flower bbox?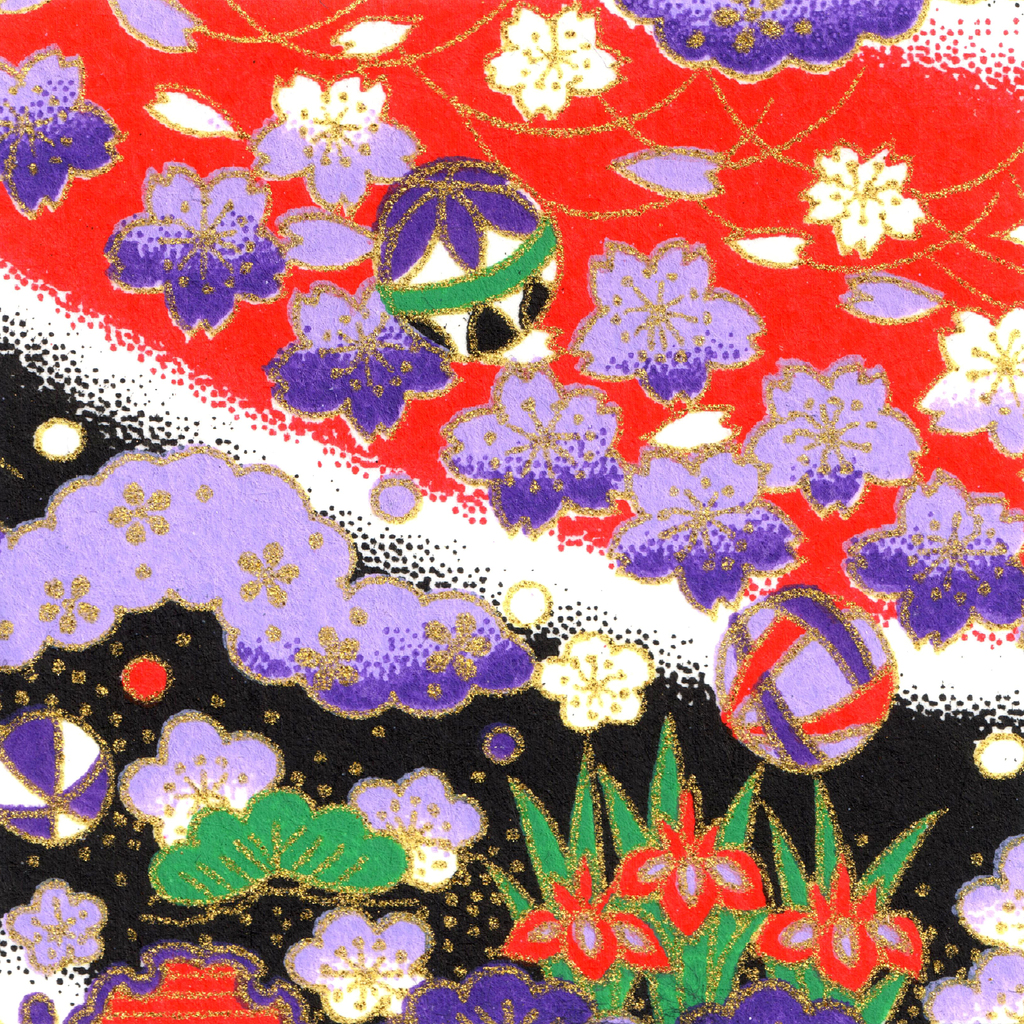
[435, 360, 620, 529]
